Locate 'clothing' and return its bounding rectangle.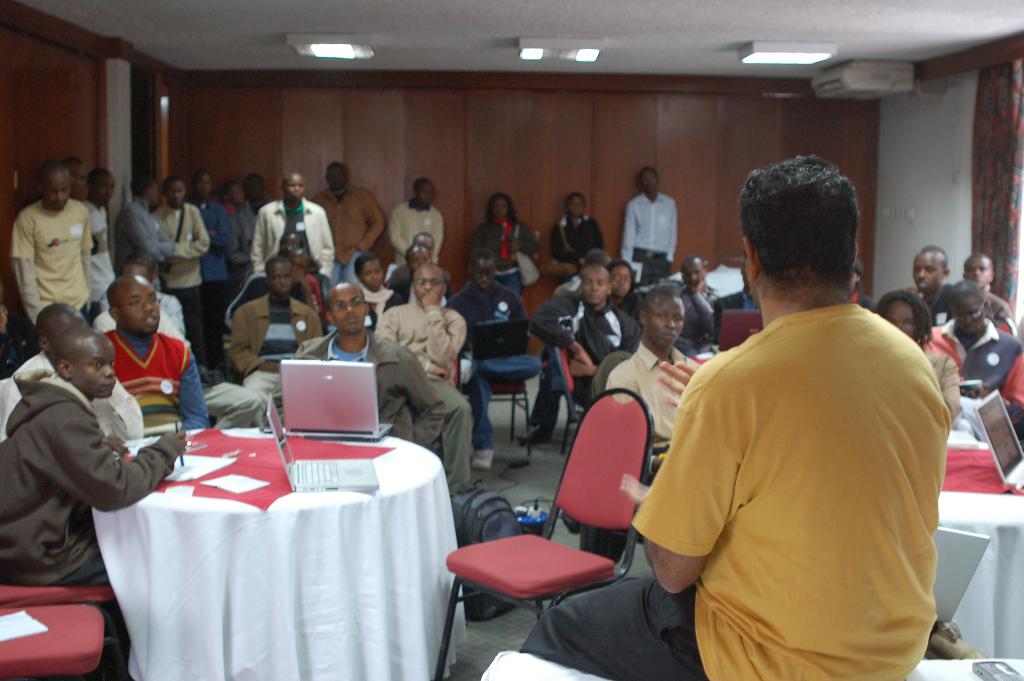
x1=1 y1=373 x2=179 y2=578.
